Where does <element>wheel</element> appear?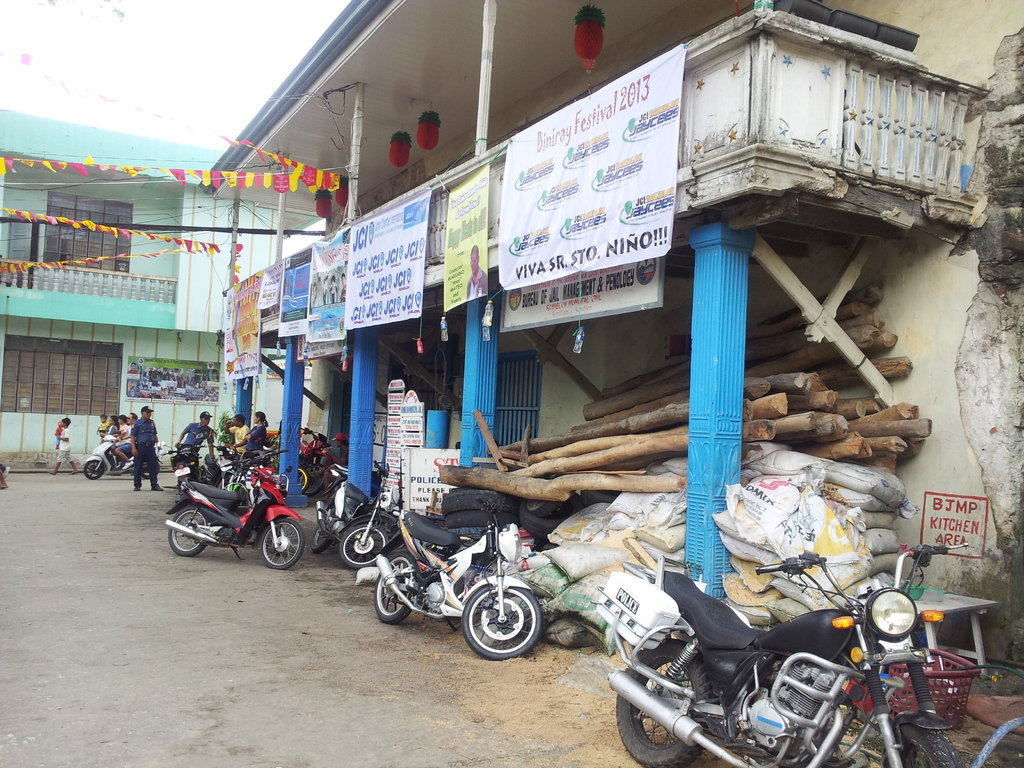
Appears at {"x1": 374, "y1": 548, "x2": 419, "y2": 623}.
